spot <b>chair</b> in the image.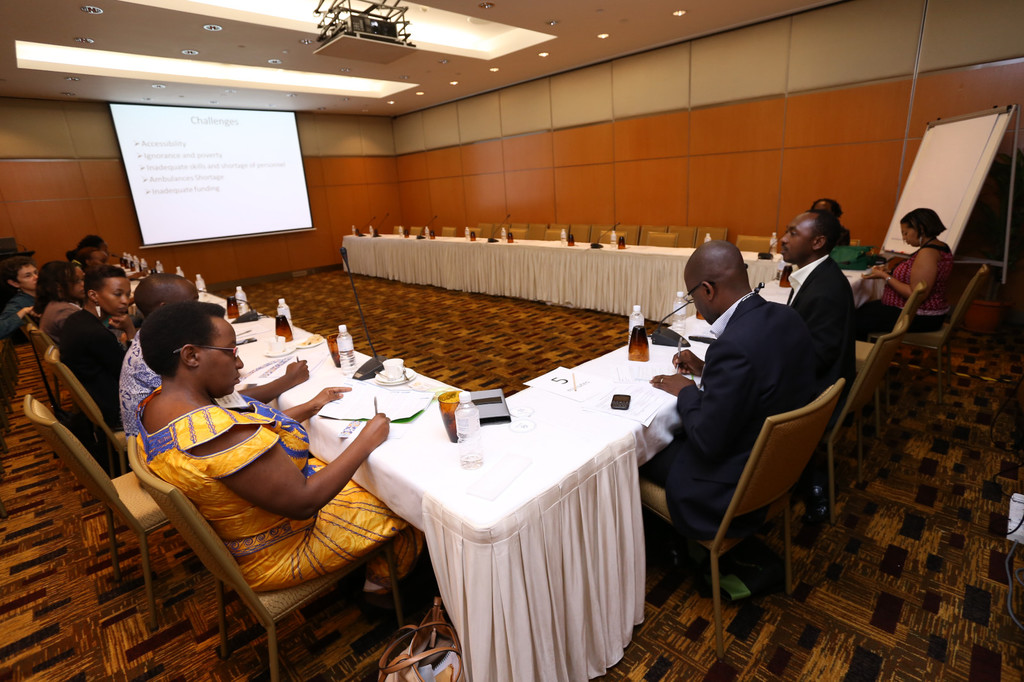
<b>chair</b> found at BBox(480, 224, 490, 239).
